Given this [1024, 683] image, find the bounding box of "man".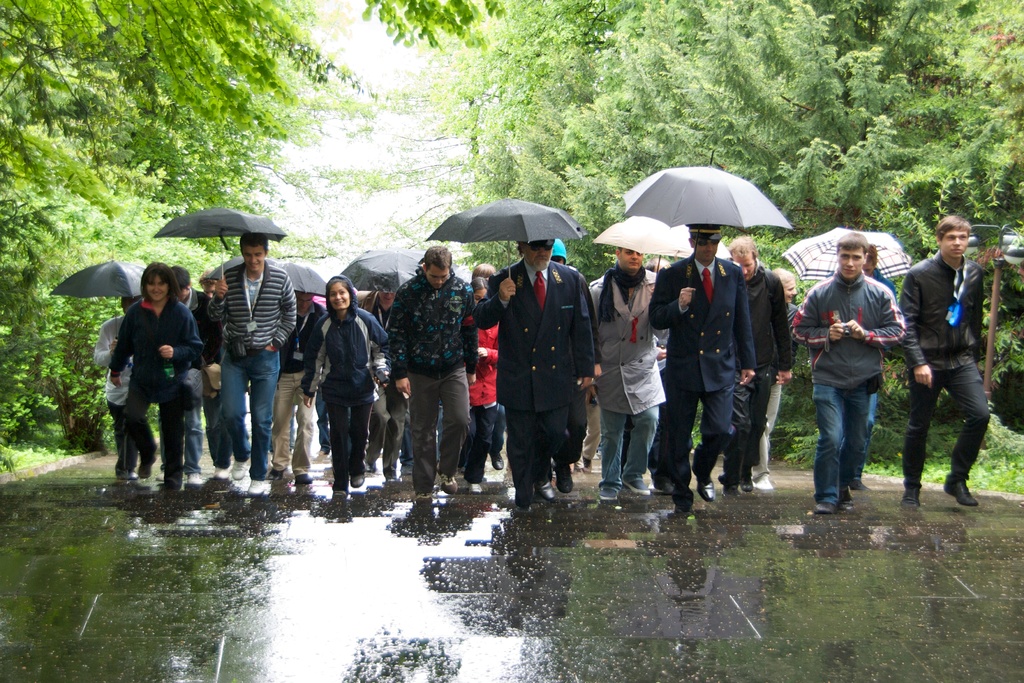
x1=788 y1=229 x2=906 y2=513.
